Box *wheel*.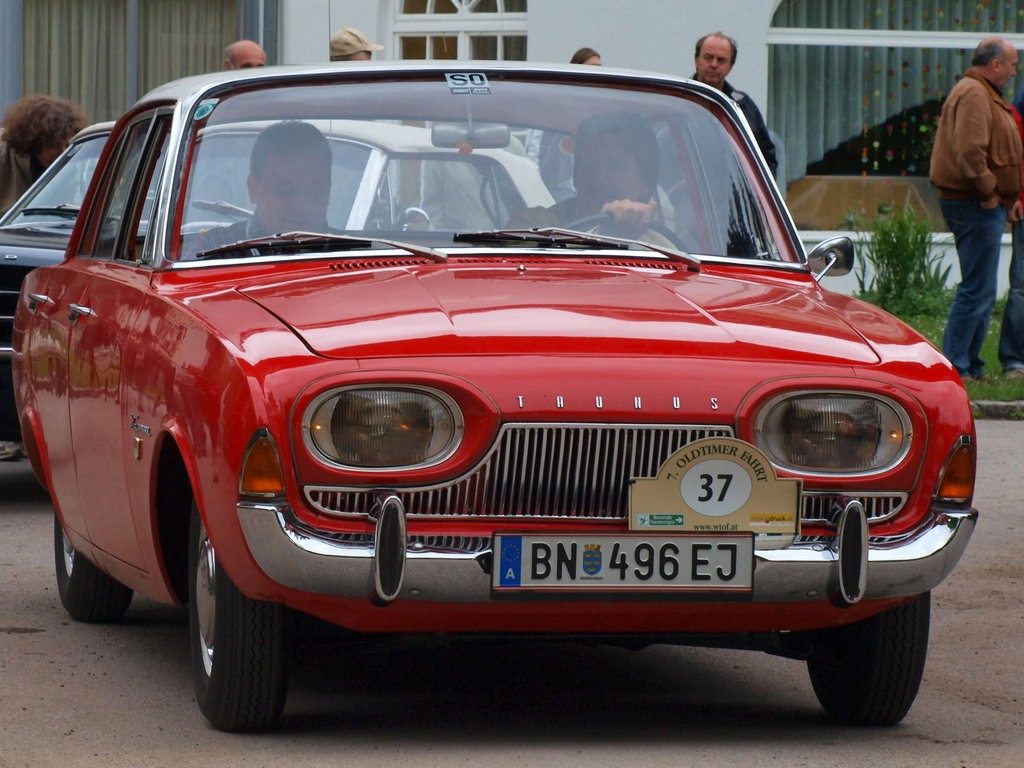
box(805, 595, 933, 724).
